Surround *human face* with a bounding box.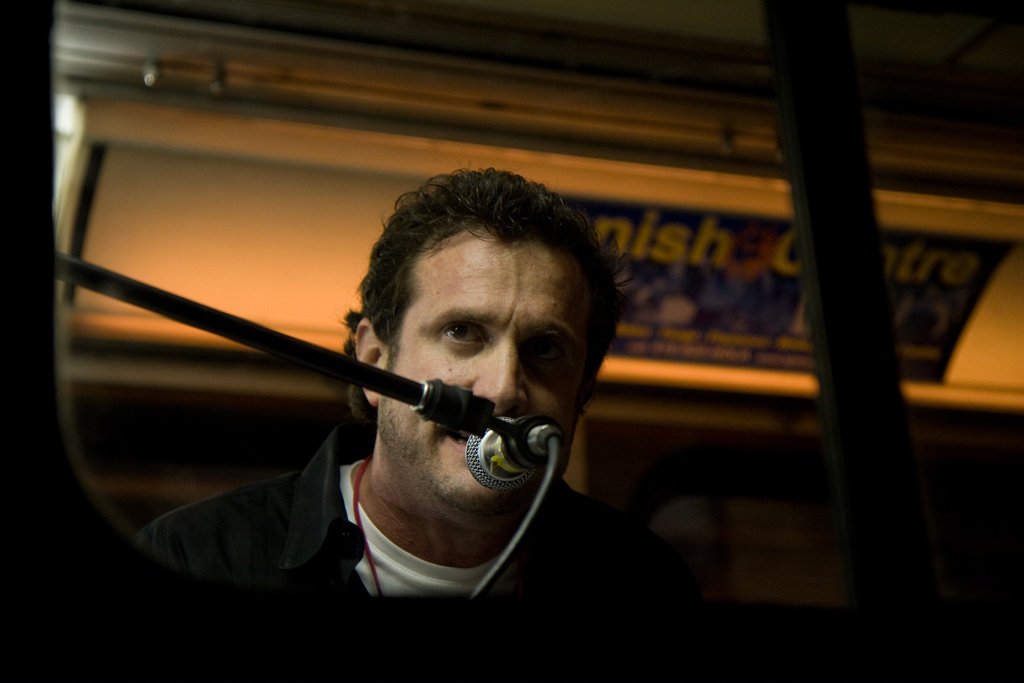
{"left": 374, "top": 251, "right": 593, "bottom": 518}.
